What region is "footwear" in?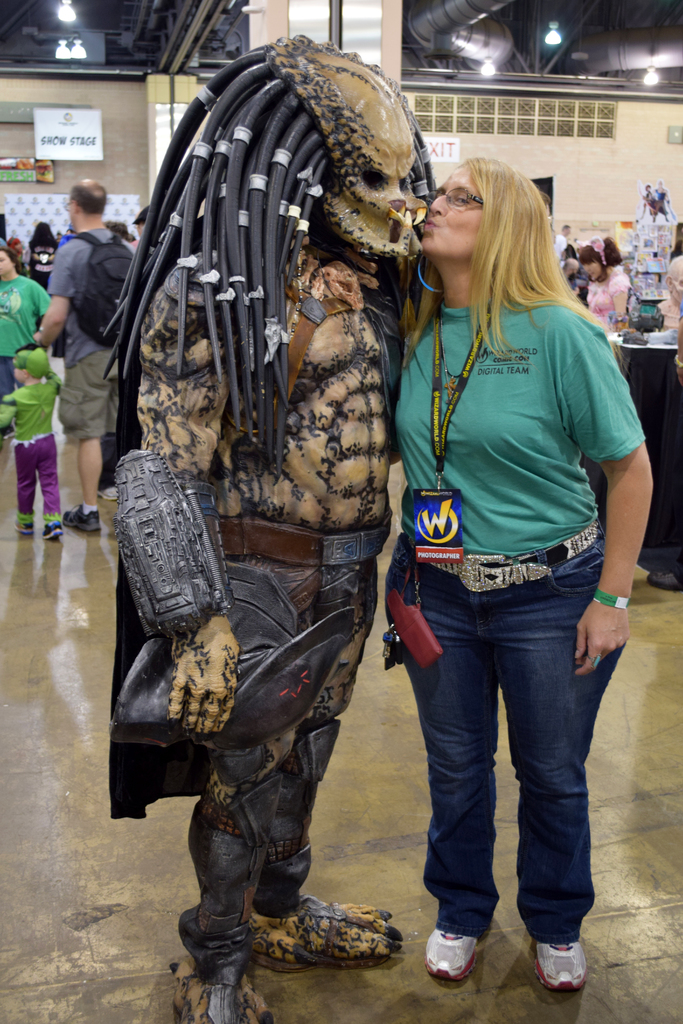
[0,424,13,445].
